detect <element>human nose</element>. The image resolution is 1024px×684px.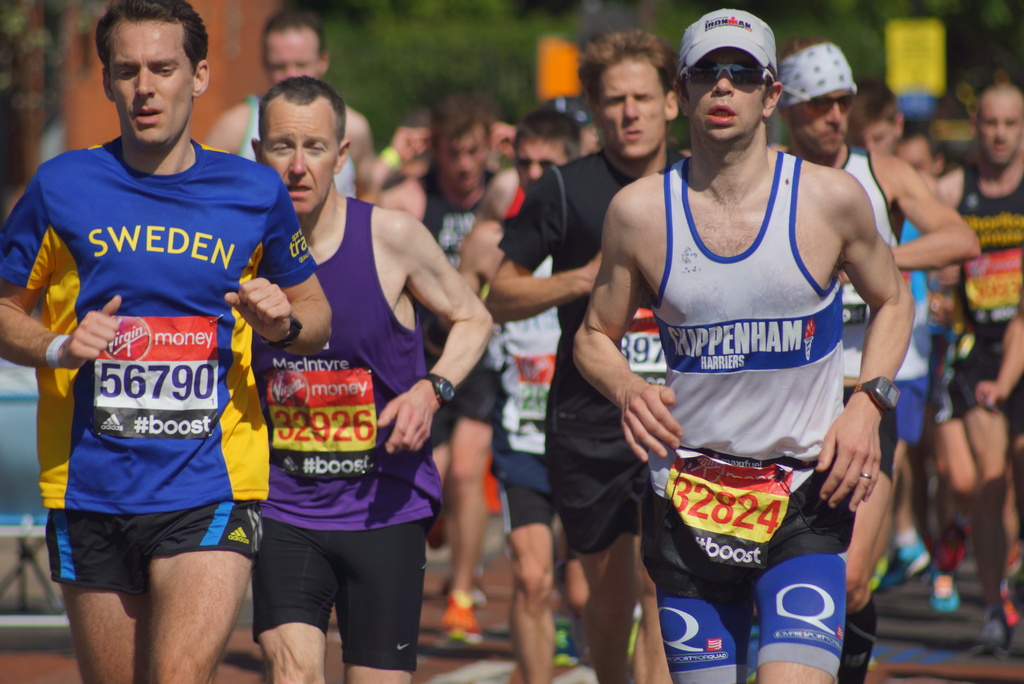
left=826, top=105, right=842, bottom=122.
